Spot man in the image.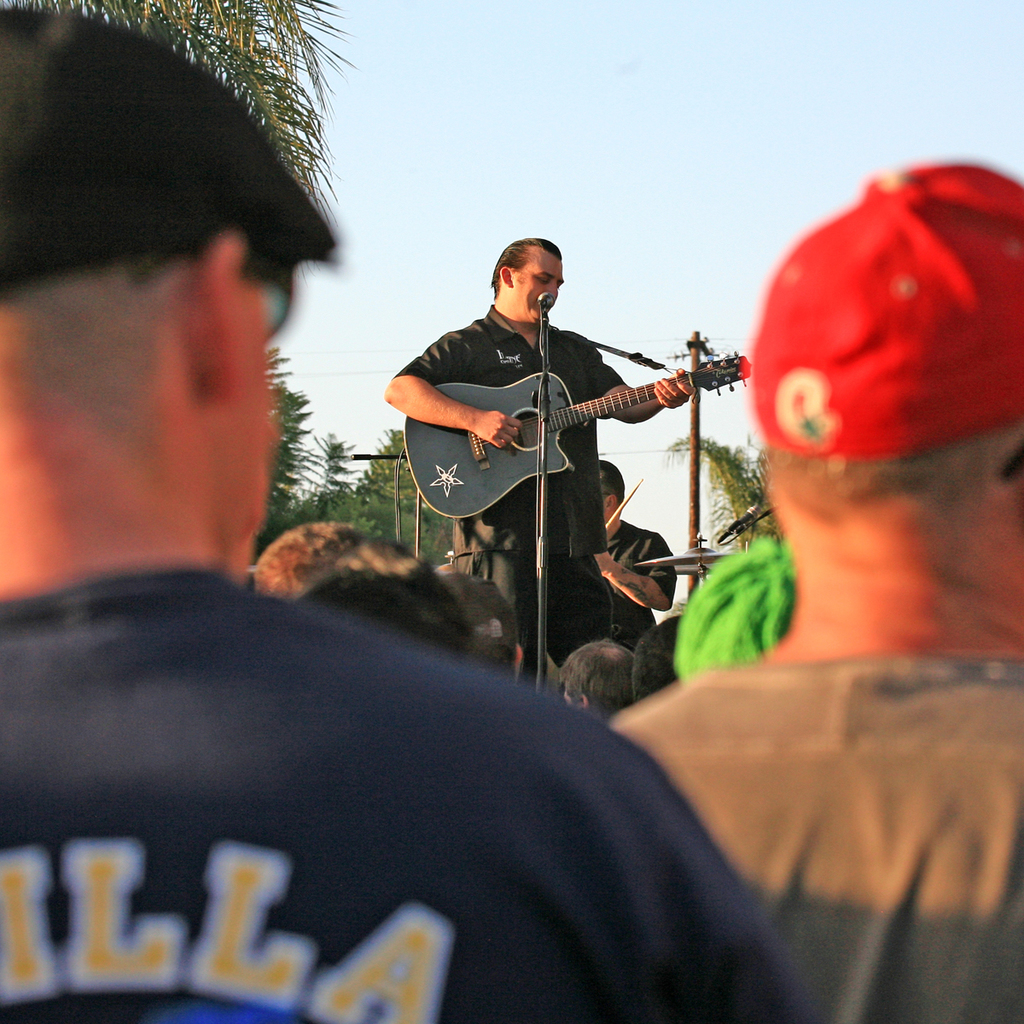
man found at <box>0,0,801,1023</box>.
